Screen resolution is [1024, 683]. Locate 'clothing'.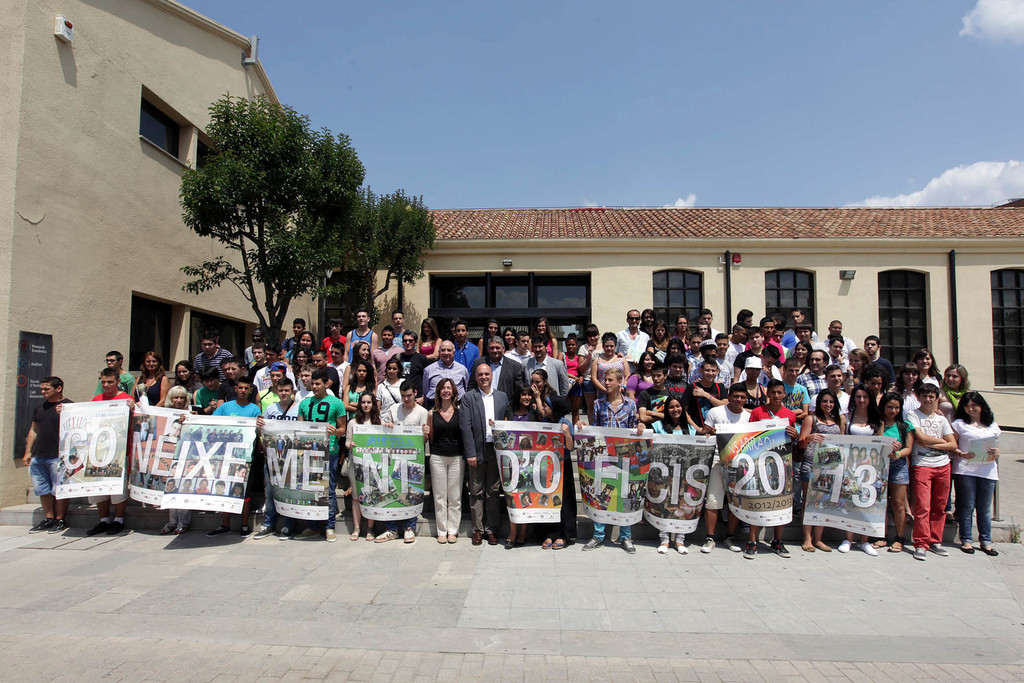
(180,486,189,494).
